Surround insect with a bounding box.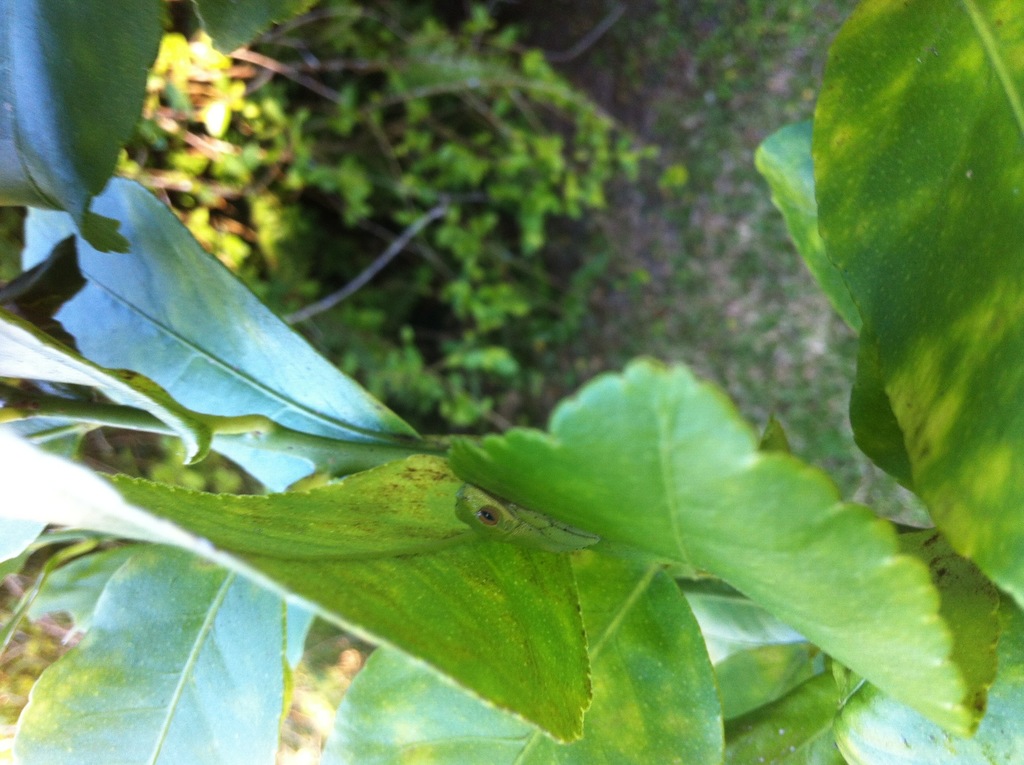
(left=463, top=483, right=601, bottom=546).
